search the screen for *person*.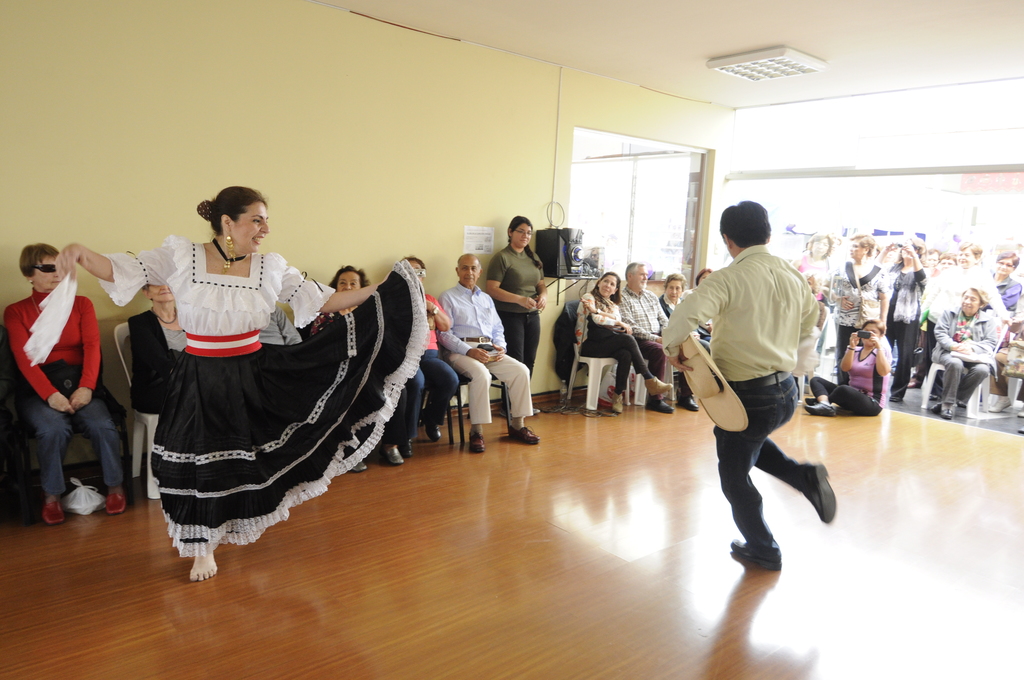
Found at box(323, 262, 404, 468).
